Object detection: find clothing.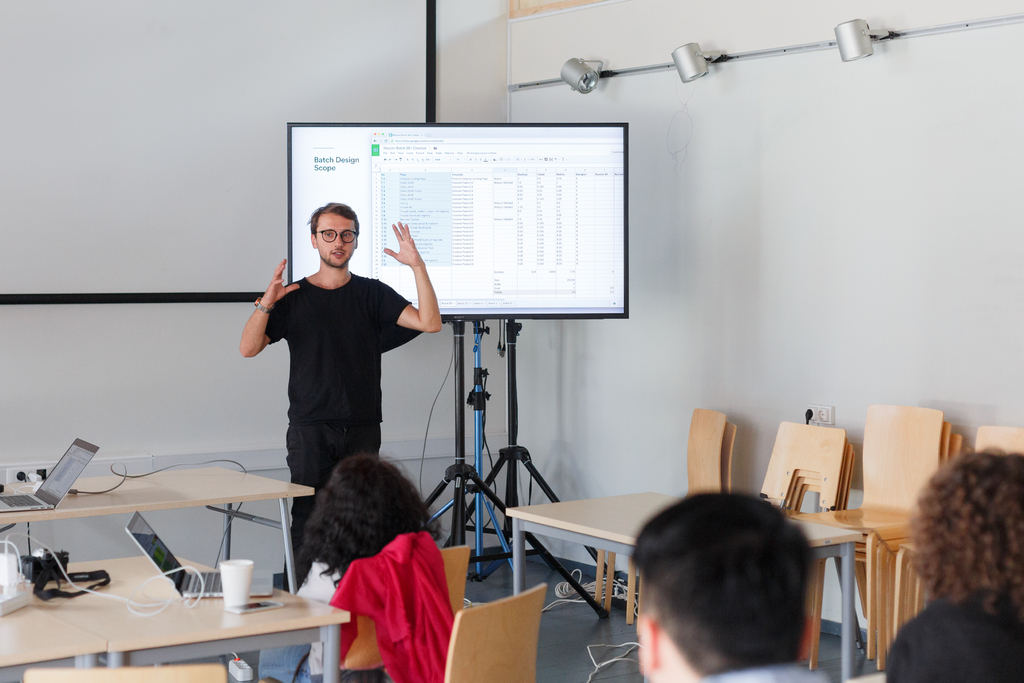
bbox=(288, 440, 384, 565).
